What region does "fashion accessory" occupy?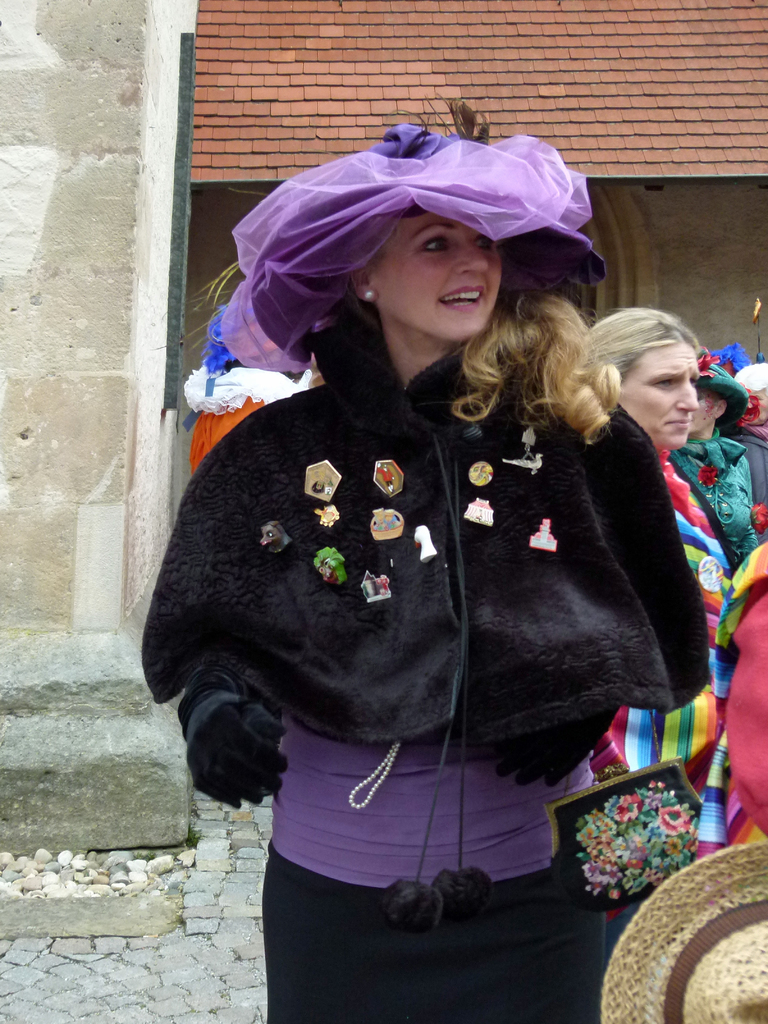
{"x1": 737, "y1": 364, "x2": 767, "y2": 390}.
